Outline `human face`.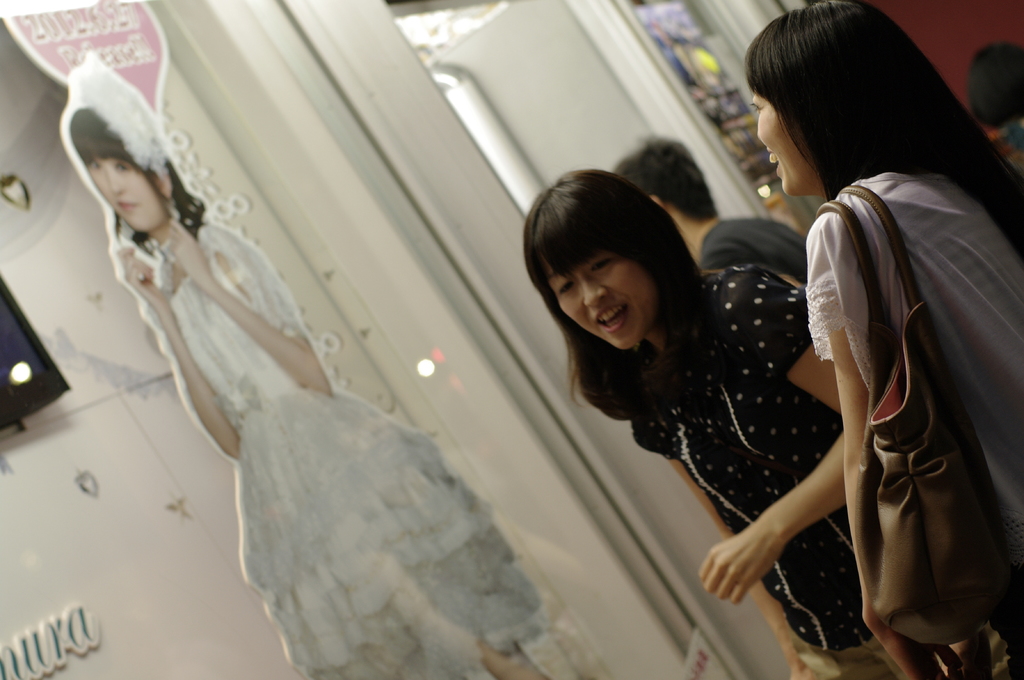
Outline: rect(749, 81, 809, 197).
